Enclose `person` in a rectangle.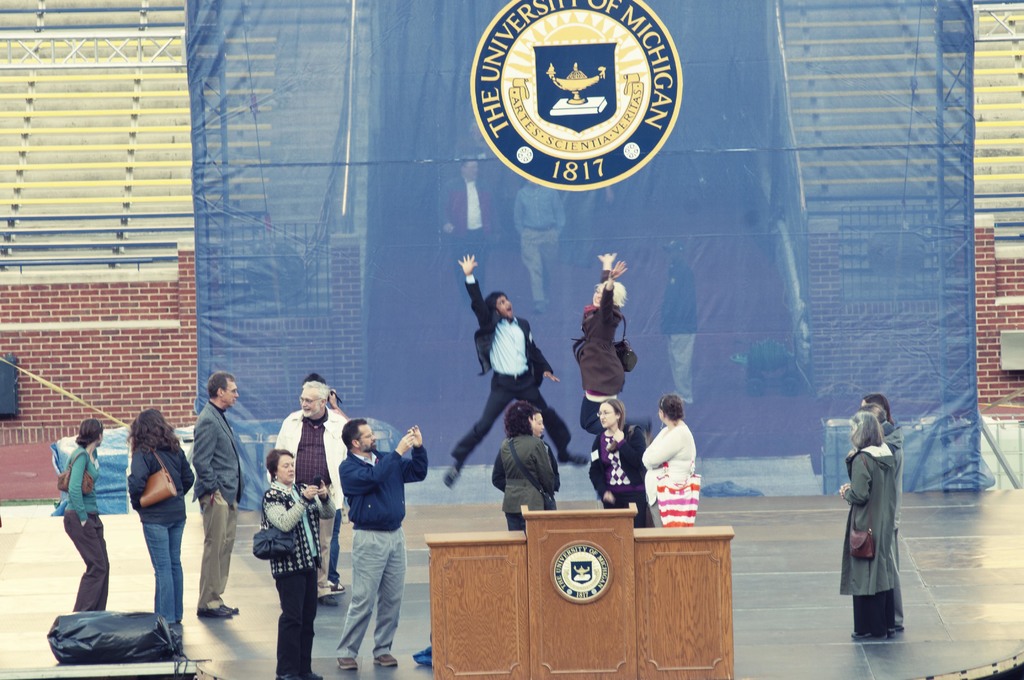
locate(61, 416, 111, 617).
